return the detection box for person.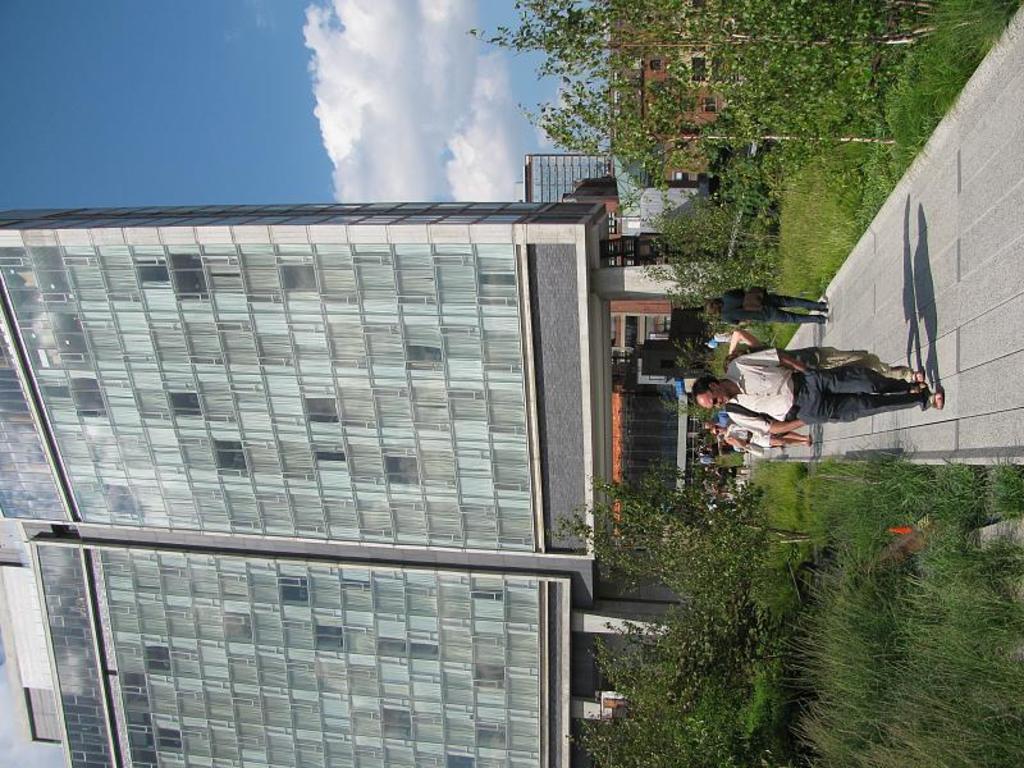
BBox(703, 283, 831, 325).
